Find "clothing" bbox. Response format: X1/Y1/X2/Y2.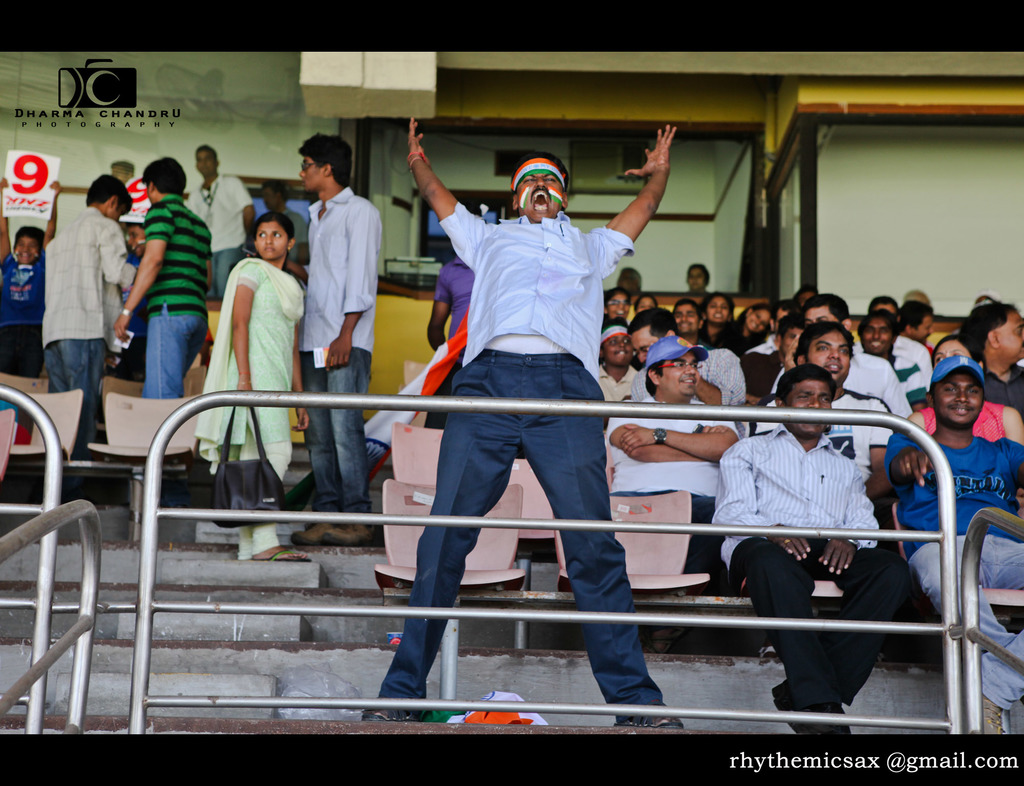
712/422/924/728.
